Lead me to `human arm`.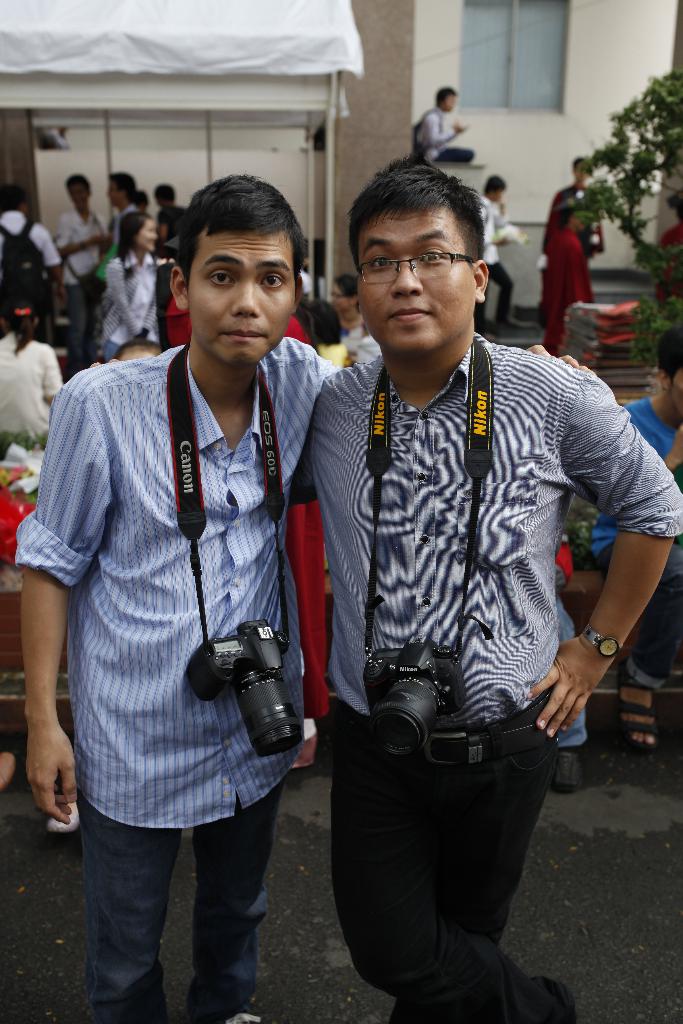
Lead to <bbox>19, 365, 89, 832</bbox>.
